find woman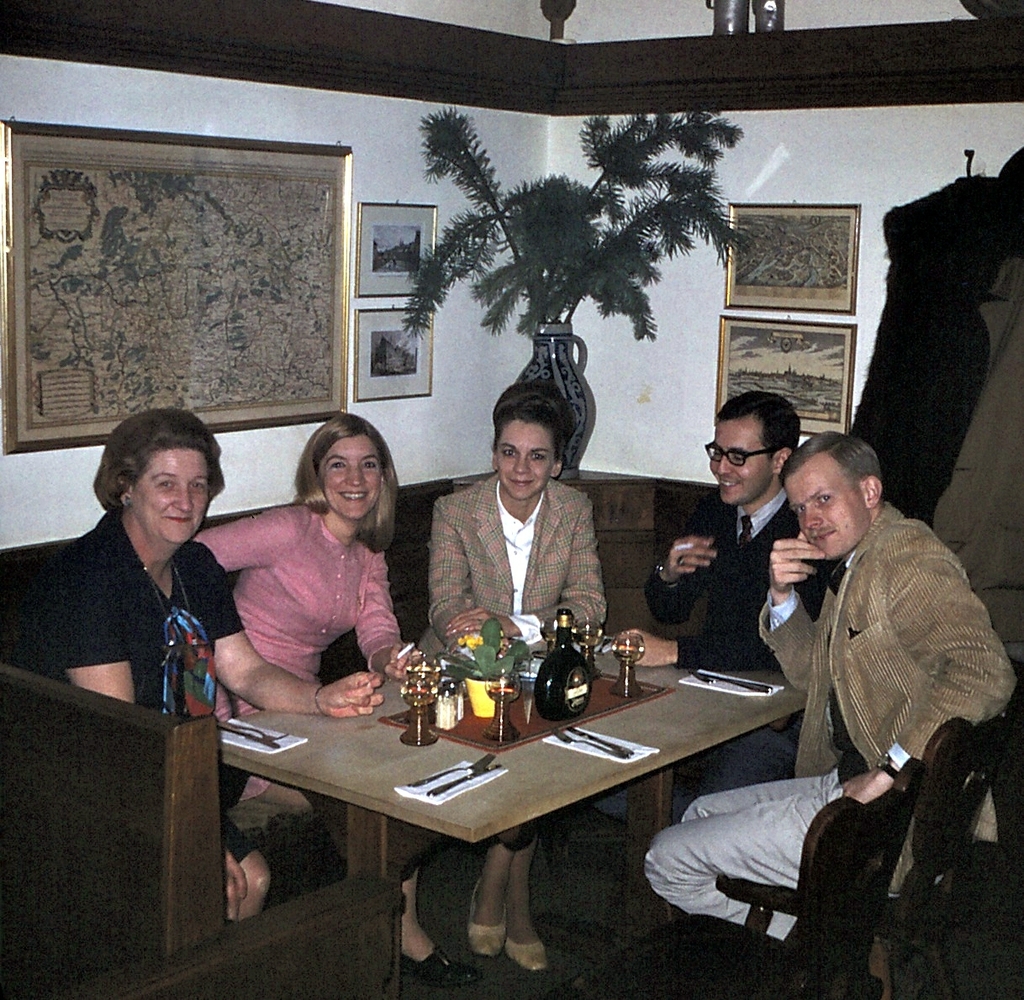
crop(24, 401, 382, 916)
